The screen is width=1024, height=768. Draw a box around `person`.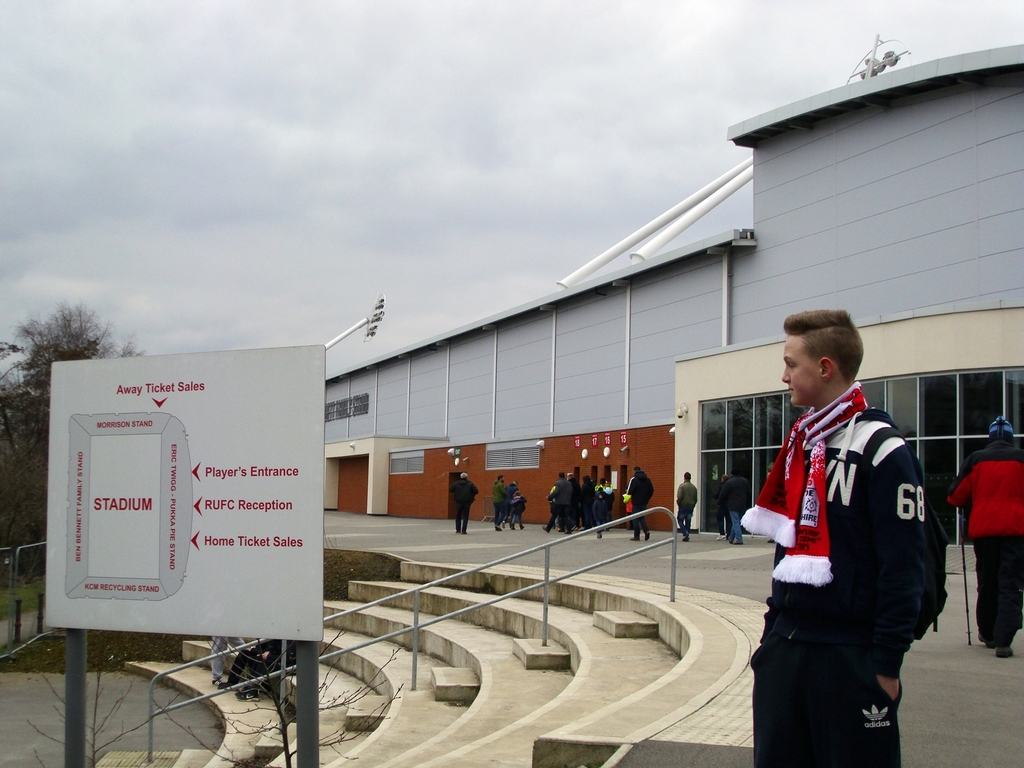
l=215, t=632, r=296, b=701.
